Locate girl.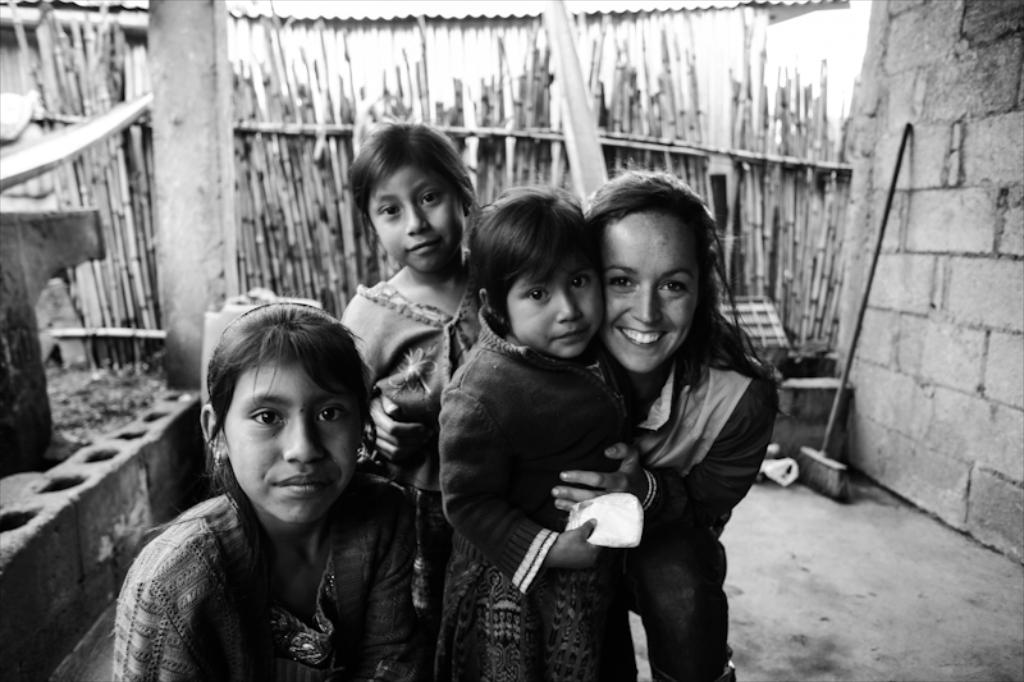
Bounding box: 340 107 484 681.
